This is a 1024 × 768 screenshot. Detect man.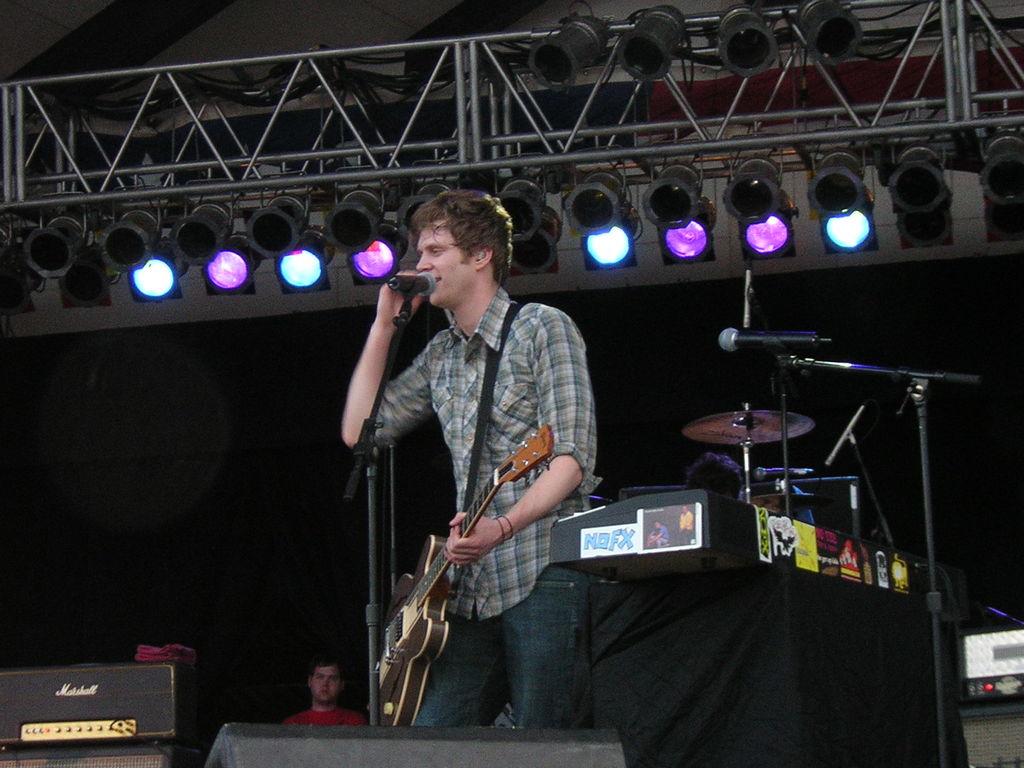
crop(282, 659, 366, 729).
